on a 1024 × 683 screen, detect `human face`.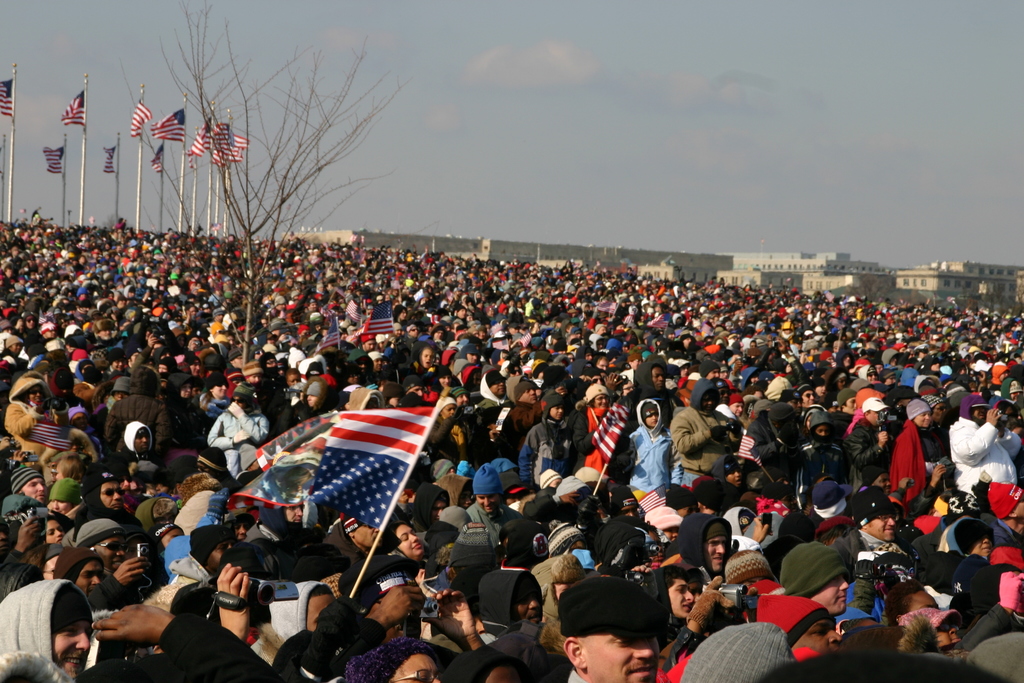
595 395 609 409.
